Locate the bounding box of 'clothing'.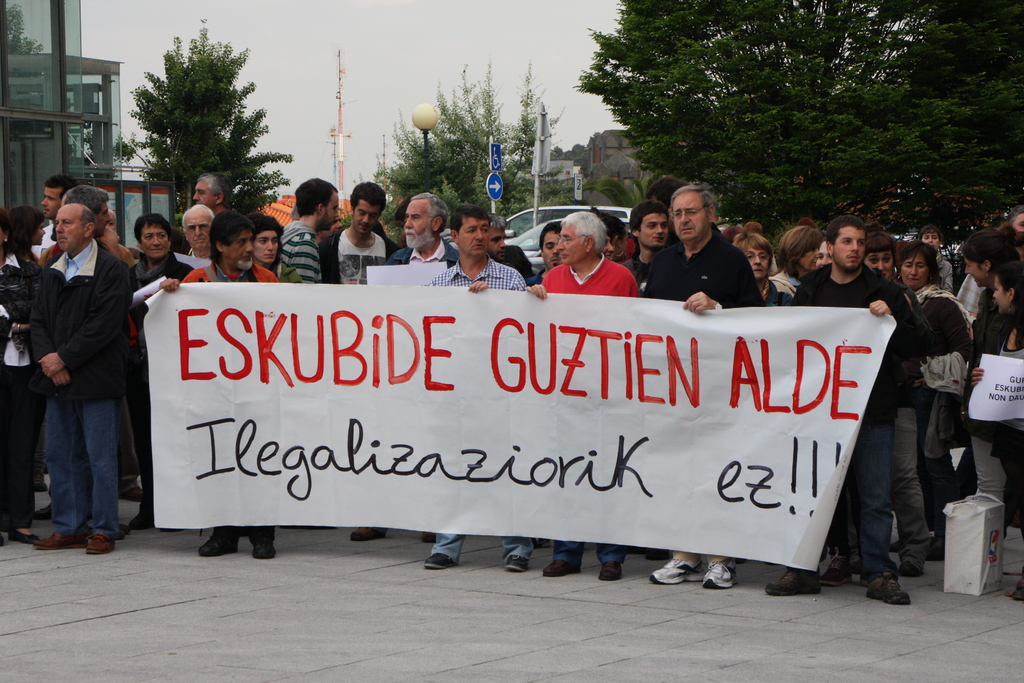
Bounding box: <box>637,204,774,312</box>.
